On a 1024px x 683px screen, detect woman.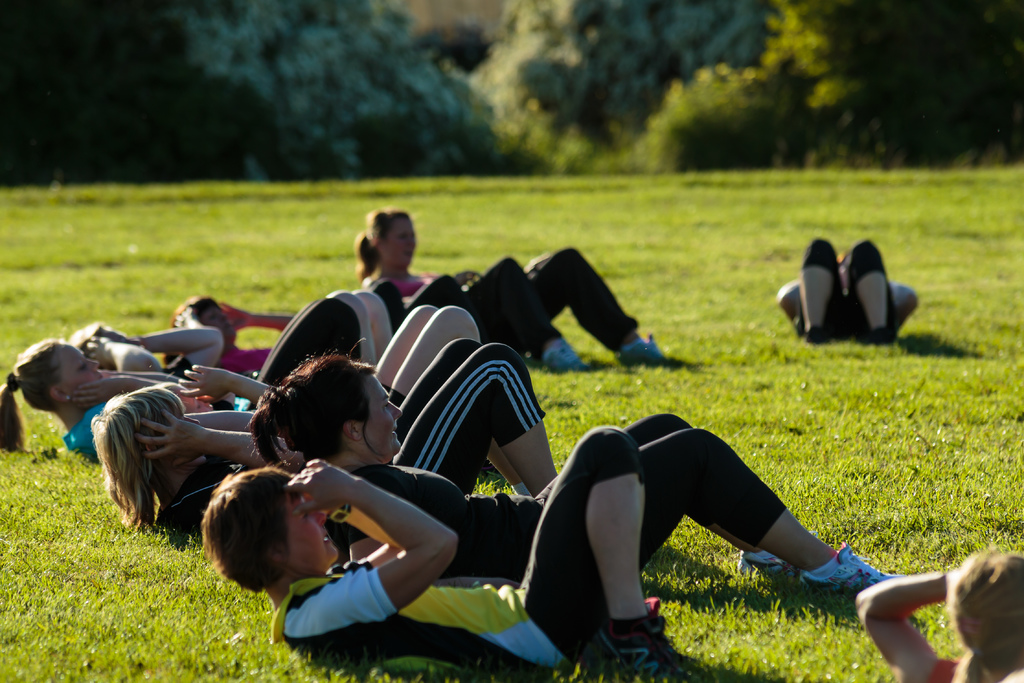
box(164, 273, 472, 368).
